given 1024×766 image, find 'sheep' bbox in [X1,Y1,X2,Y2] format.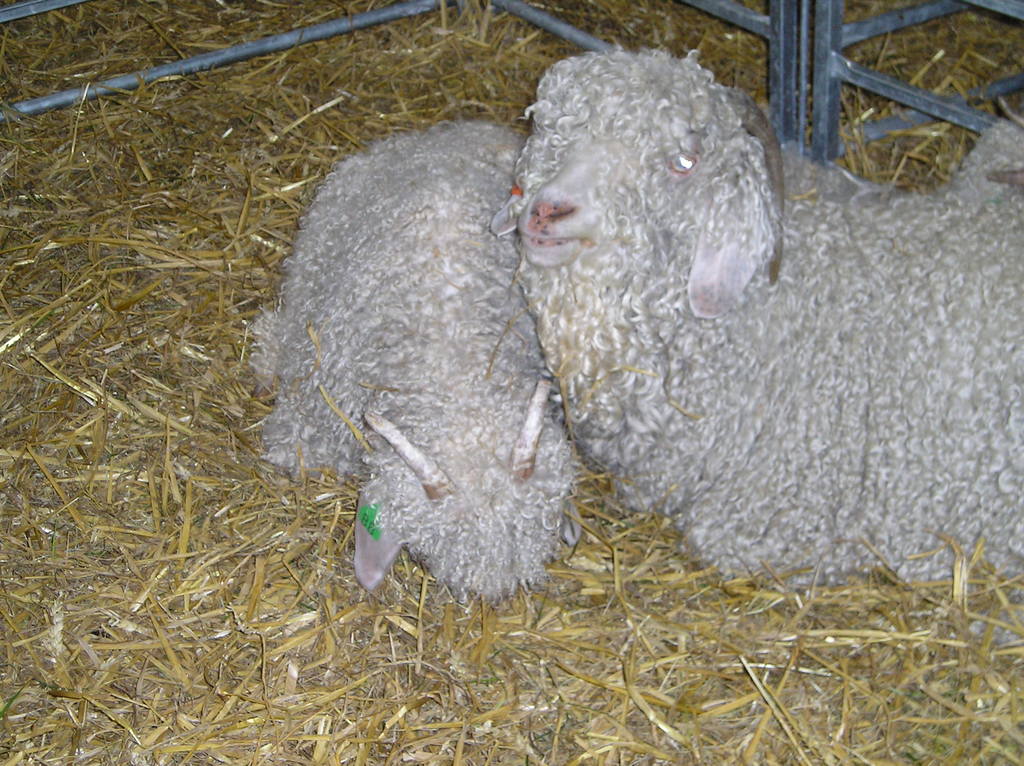
[244,120,583,609].
